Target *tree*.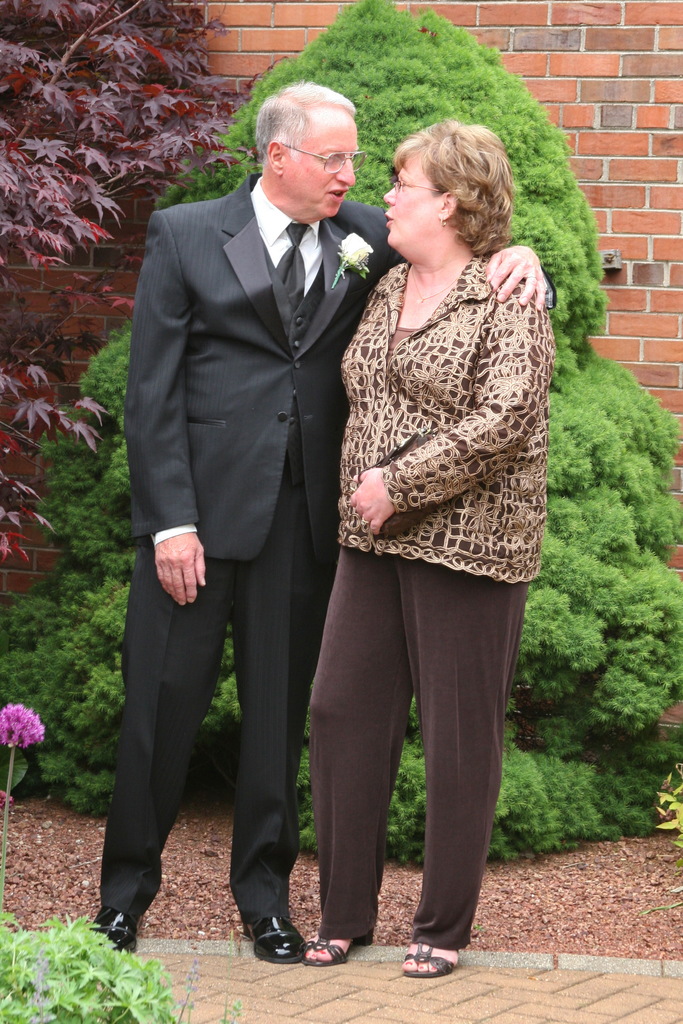
Target region: rect(0, 0, 682, 858).
